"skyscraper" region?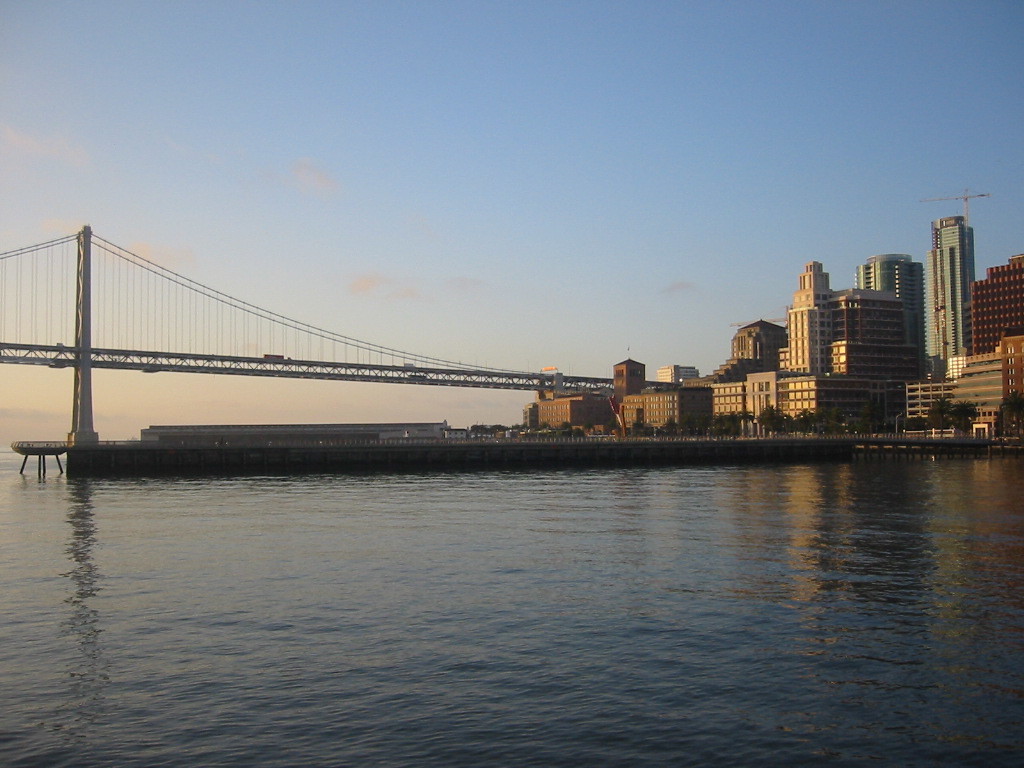
779/260/926/413
